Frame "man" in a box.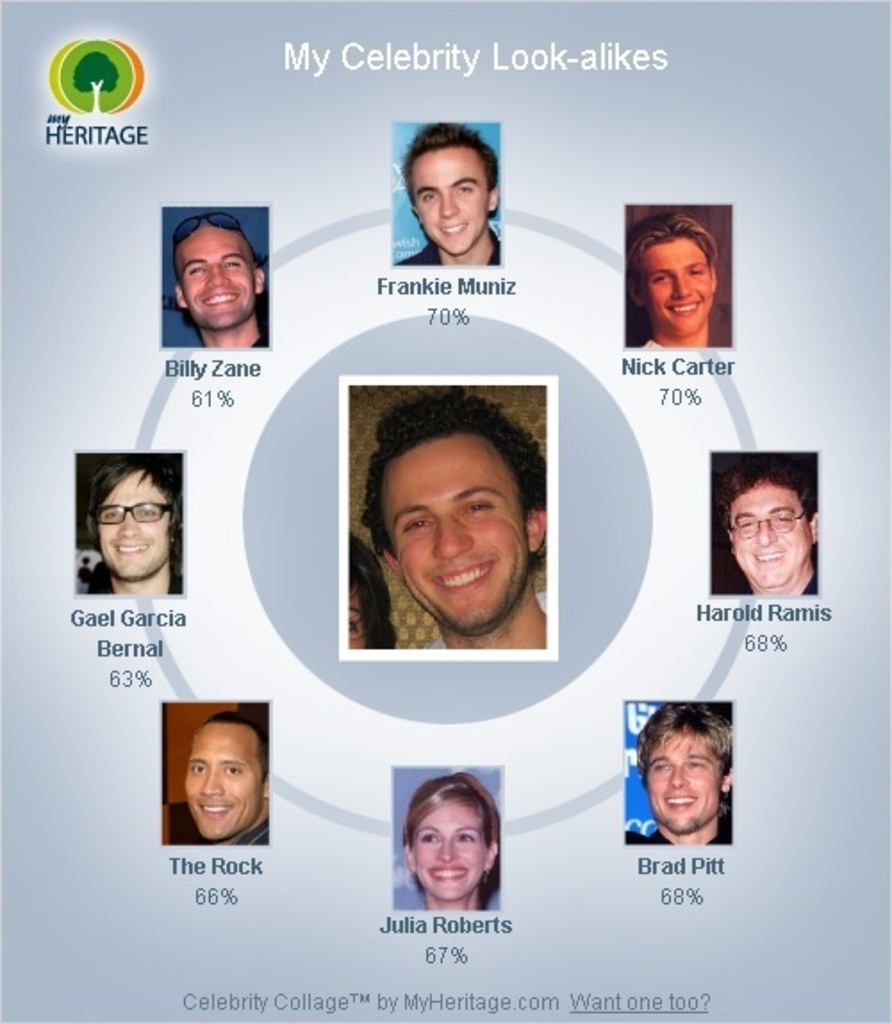
[left=169, top=710, right=278, bottom=860].
